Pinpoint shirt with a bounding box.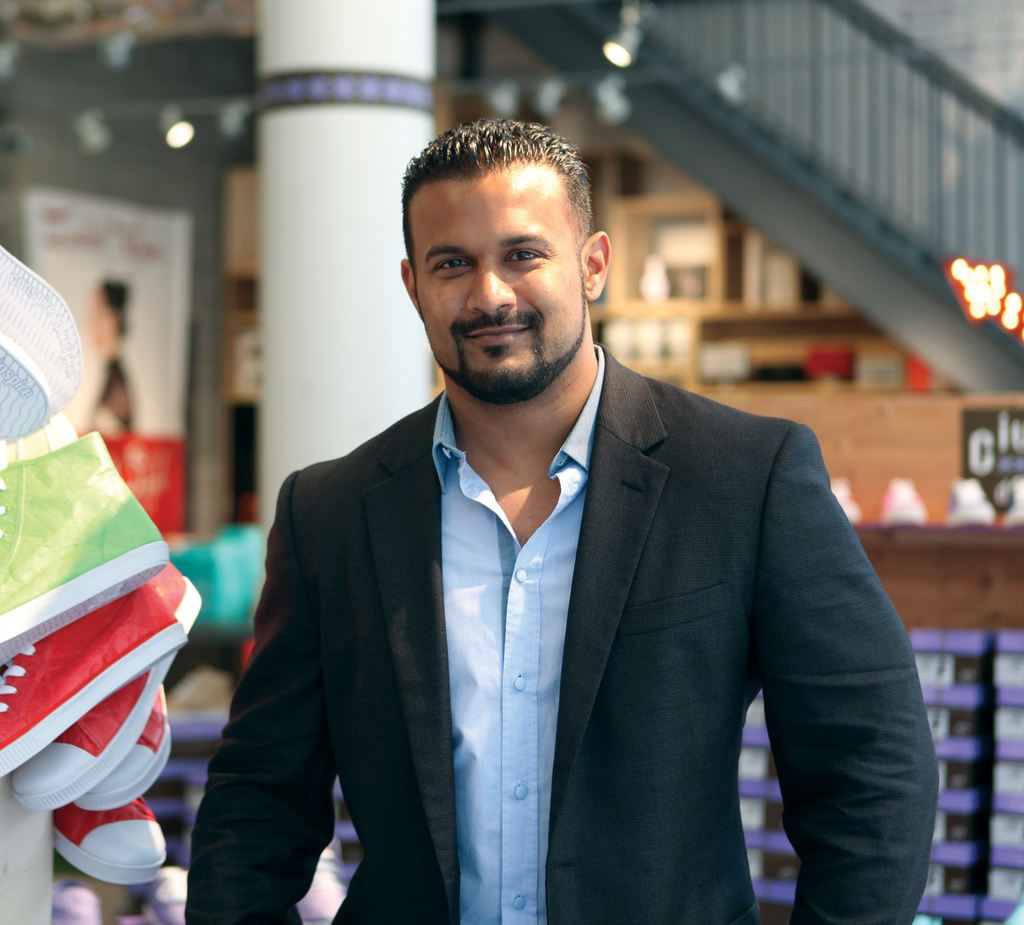
<region>430, 348, 600, 922</region>.
